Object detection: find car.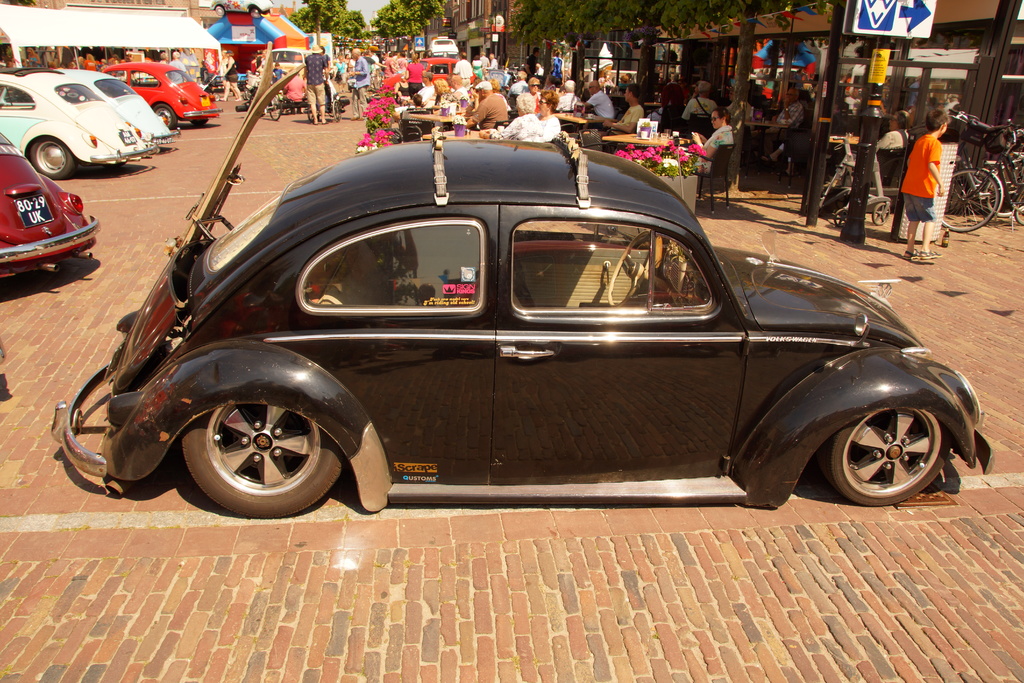
54 69 181 145.
